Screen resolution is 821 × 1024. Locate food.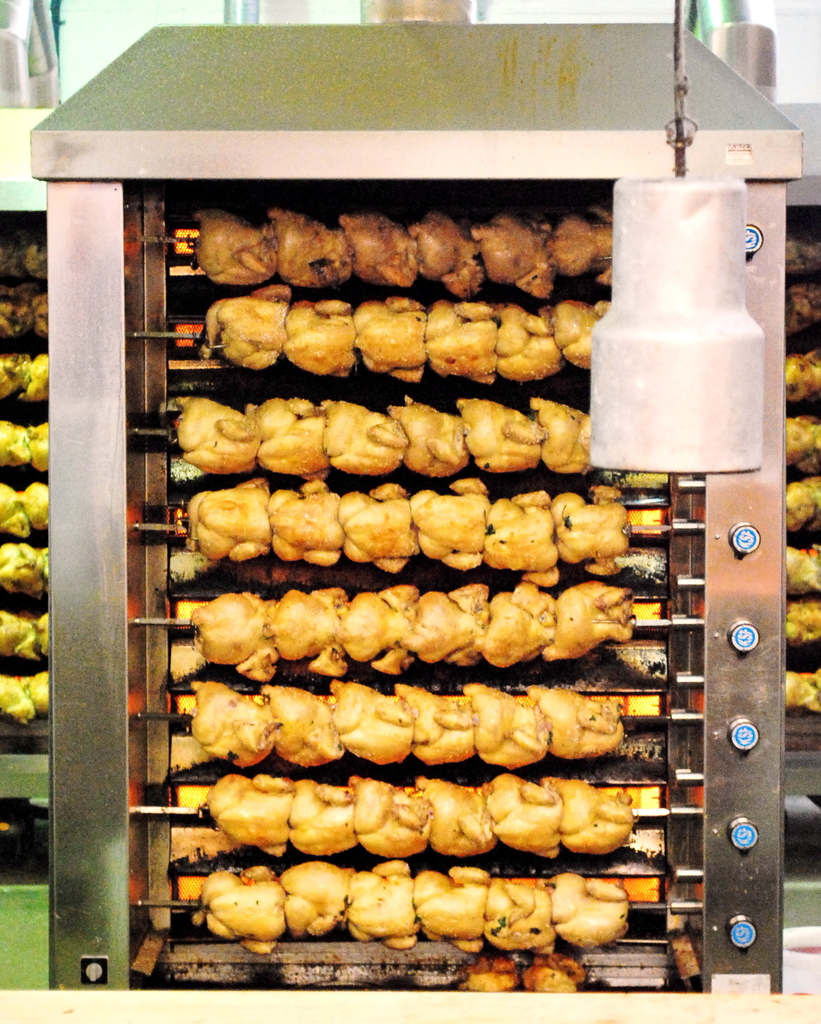
<box>453,676,544,767</box>.
